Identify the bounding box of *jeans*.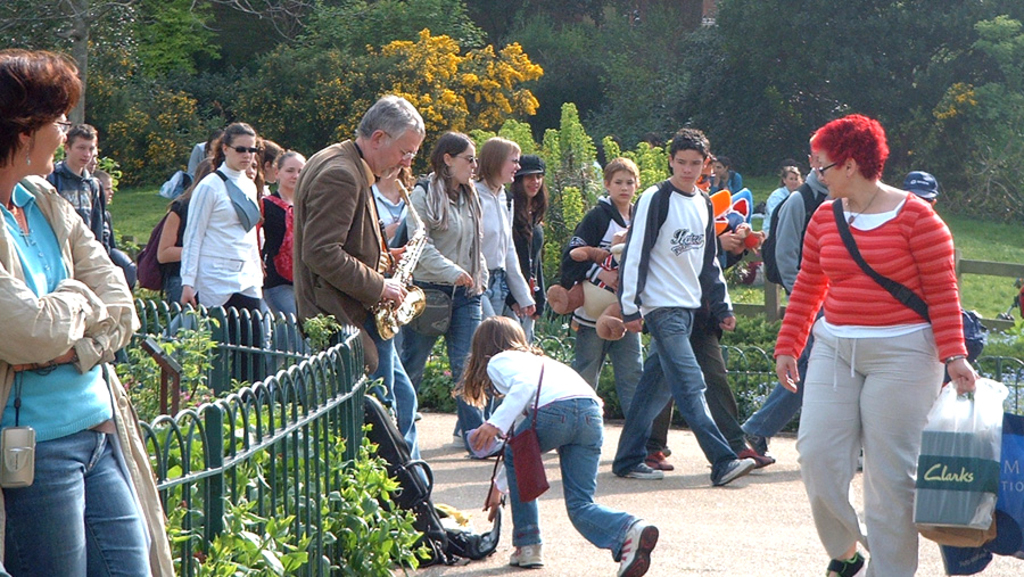
bbox=(405, 286, 481, 426).
